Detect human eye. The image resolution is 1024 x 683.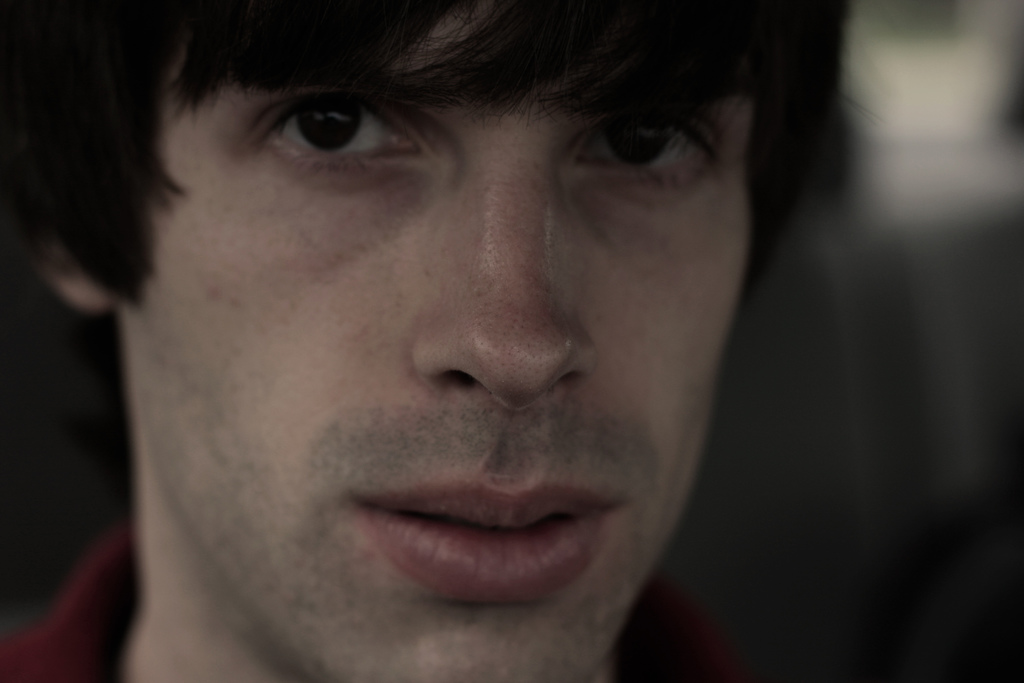
bbox=(207, 75, 438, 167).
